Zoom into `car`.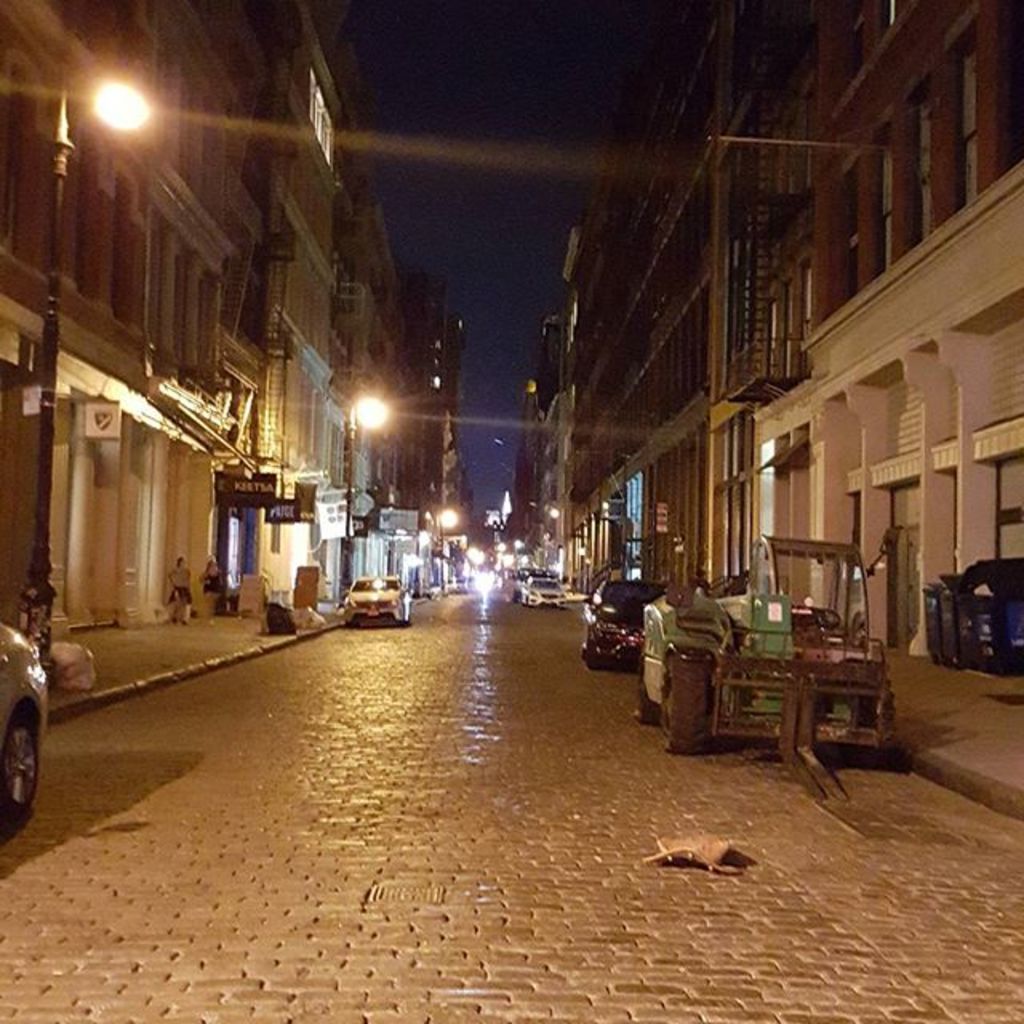
Zoom target: <box>523,574,570,608</box>.
